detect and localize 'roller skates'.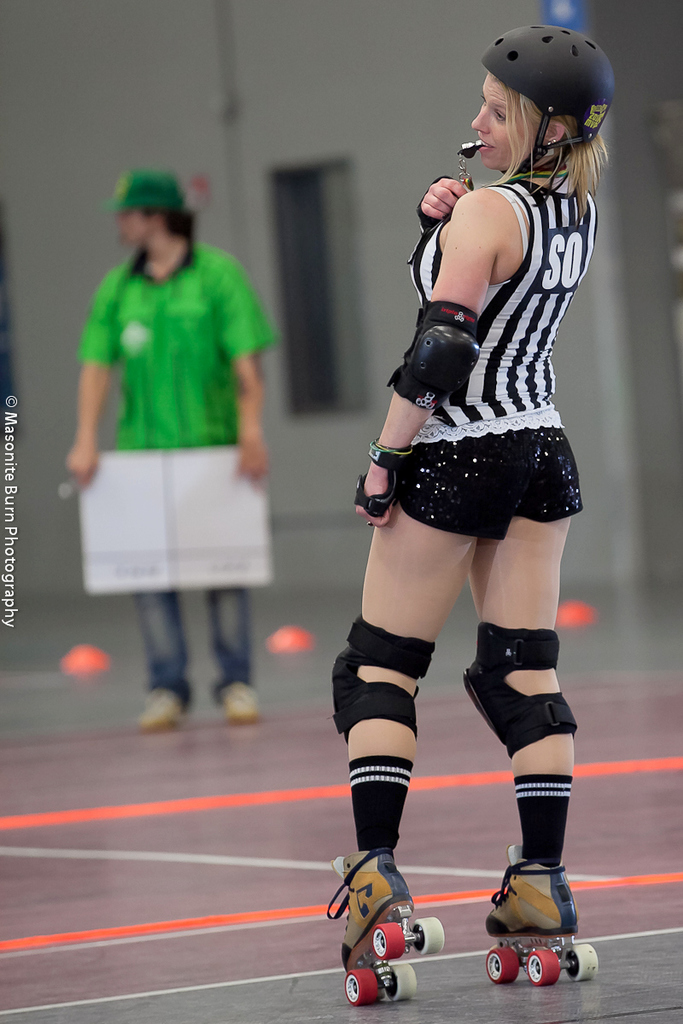
Localized at 482,845,600,986.
